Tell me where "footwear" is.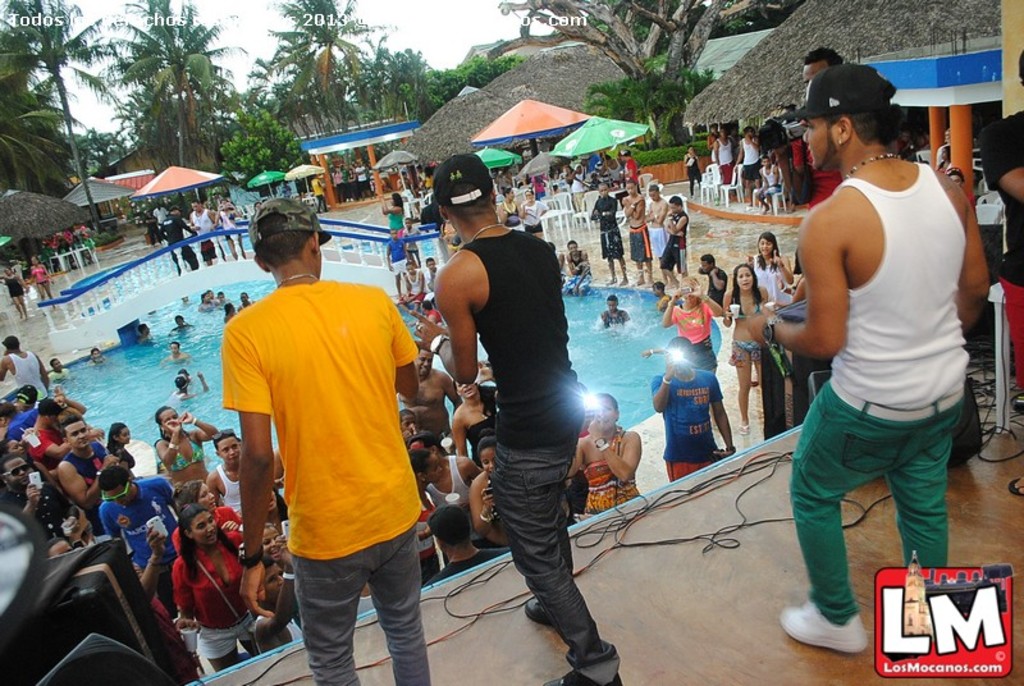
"footwear" is at pyautogui.locateOnScreen(1010, 477, 1023, 497).
